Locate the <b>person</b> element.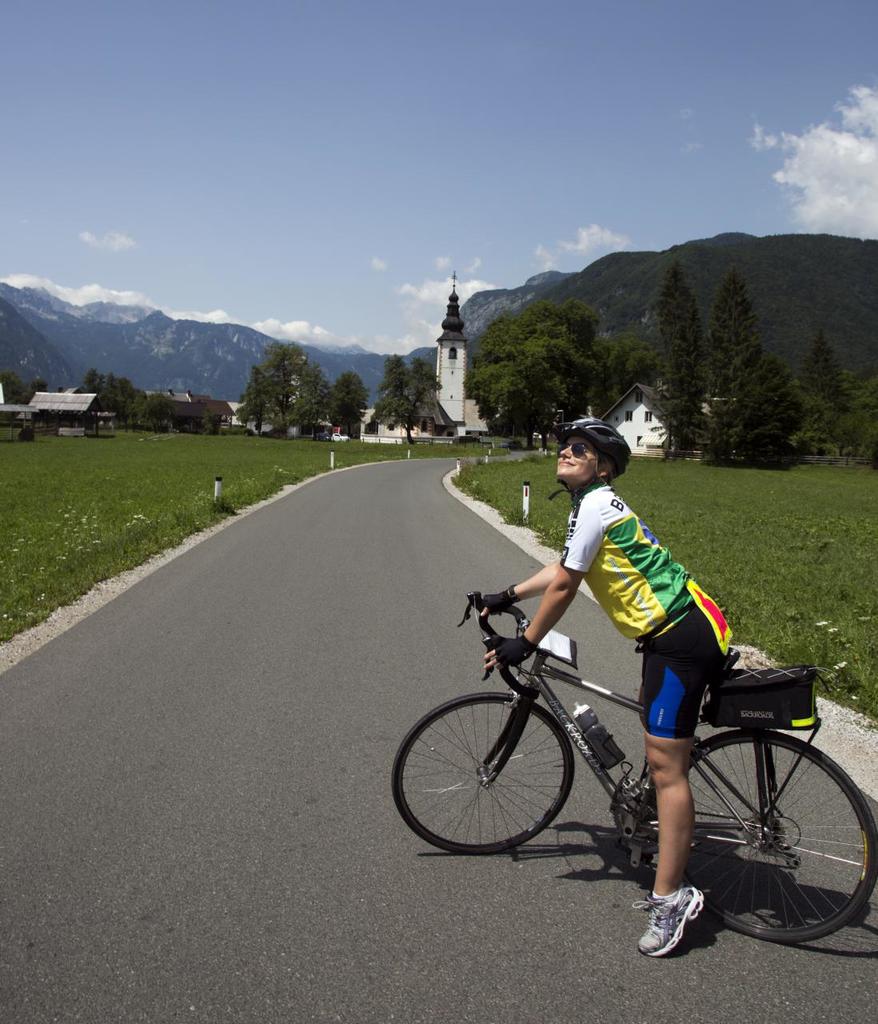
Element bbox: <box>481,409,732,951</box>.
